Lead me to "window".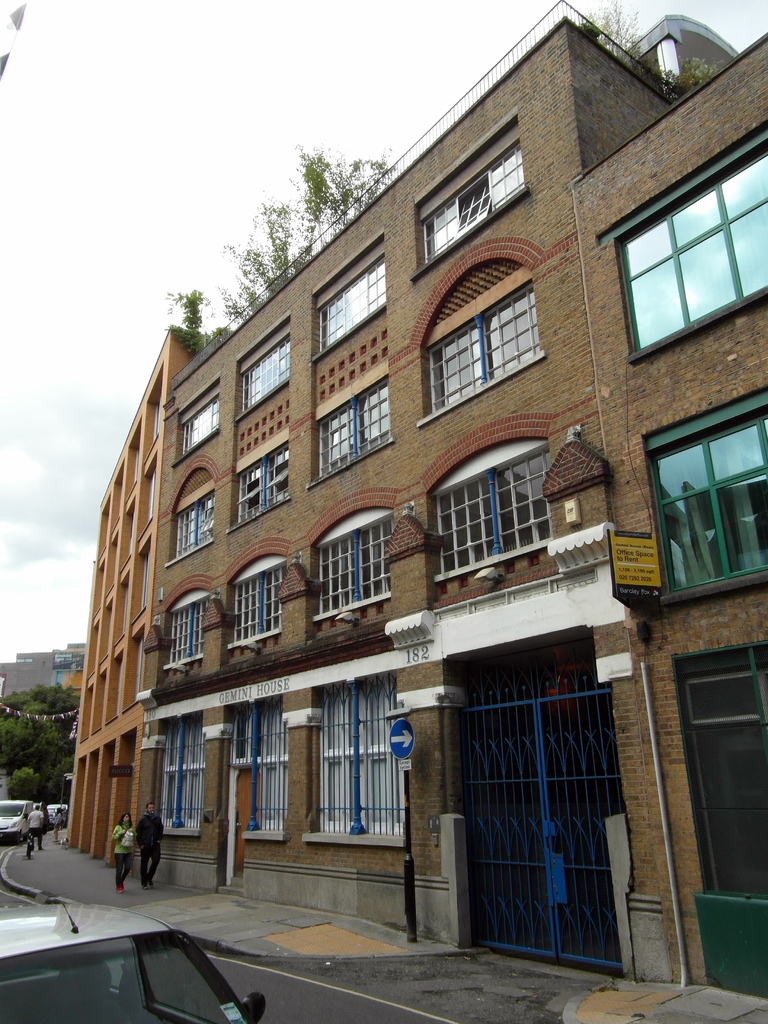
Lead to BBox(310, 244, 387, 345).
